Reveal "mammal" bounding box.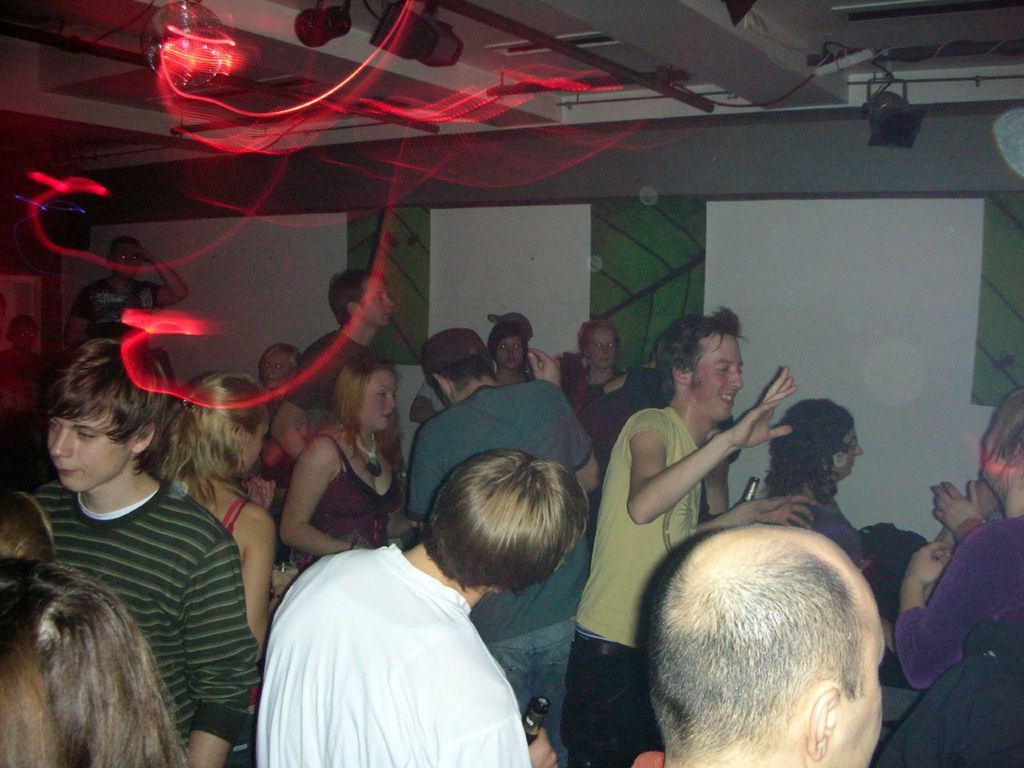
Revealed: box=[62, 240, 190, 347].
